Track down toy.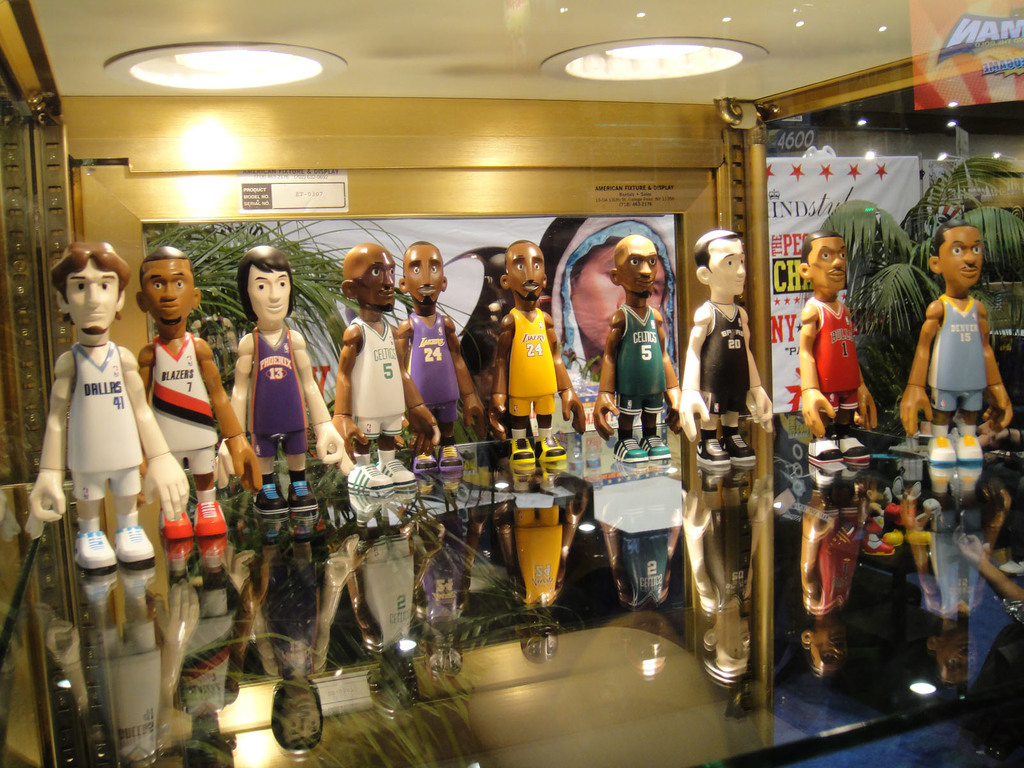
Tracked to 899:222:1012:468.
